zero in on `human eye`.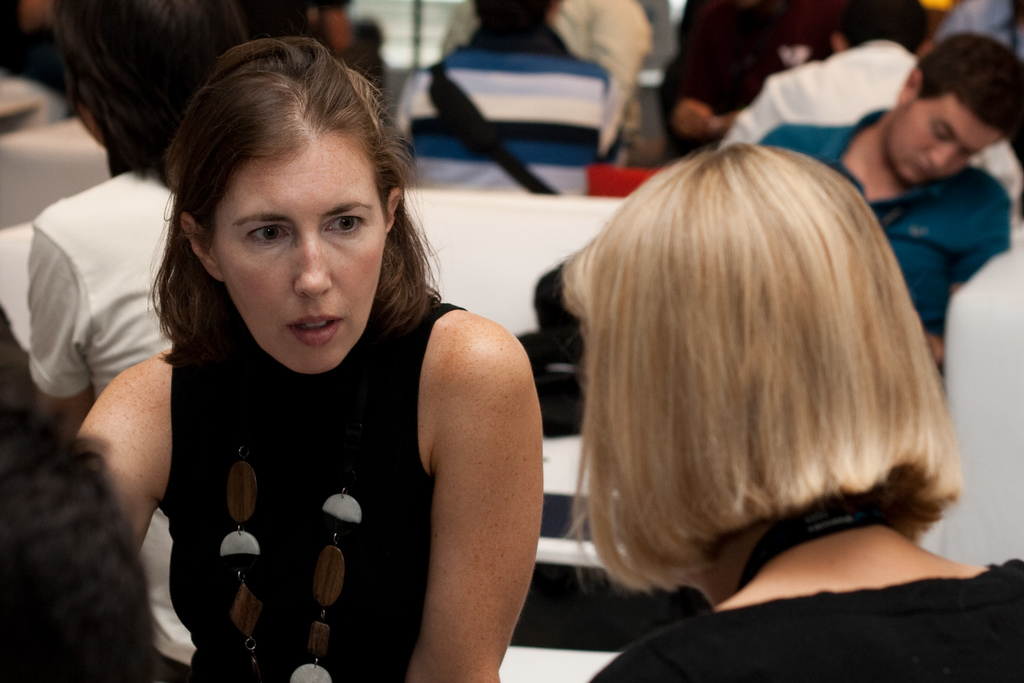
Zeroed in: (left=962, top=148, right=973, bottom=157).
